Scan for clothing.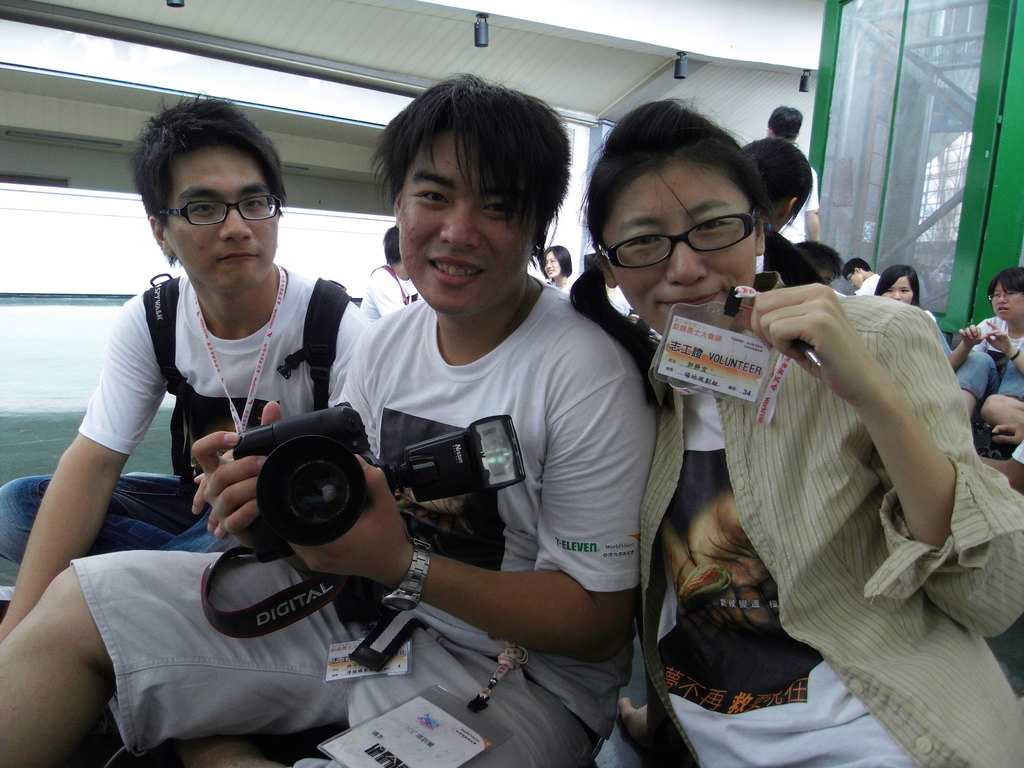
Scan result: region(546, 275, 576, 291).
